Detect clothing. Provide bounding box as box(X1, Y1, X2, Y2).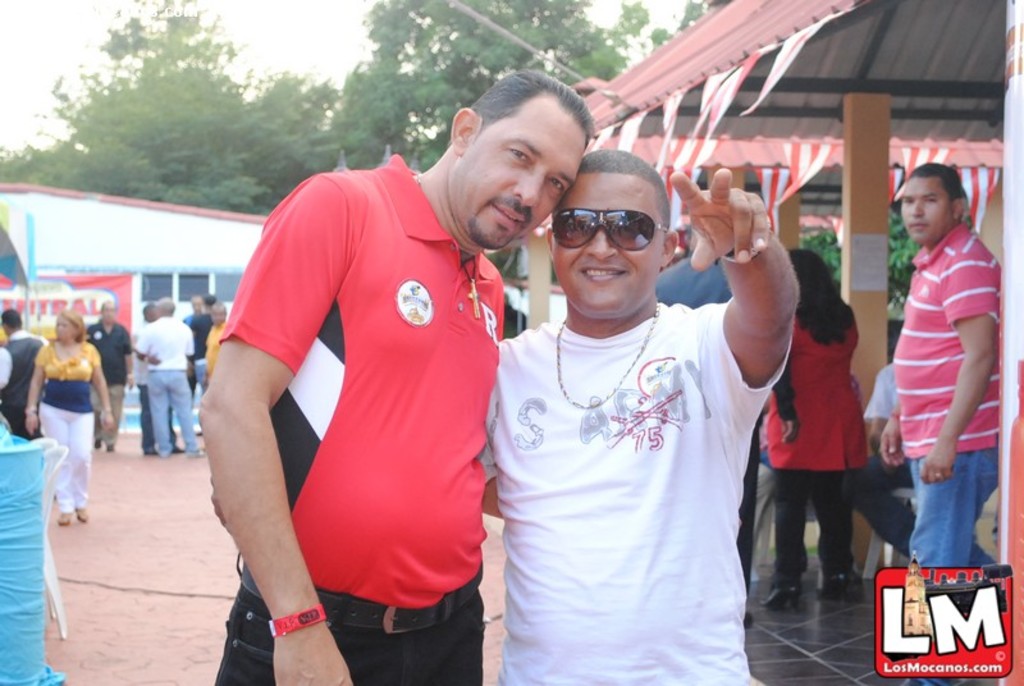
box(854, 355, 918, 550).
